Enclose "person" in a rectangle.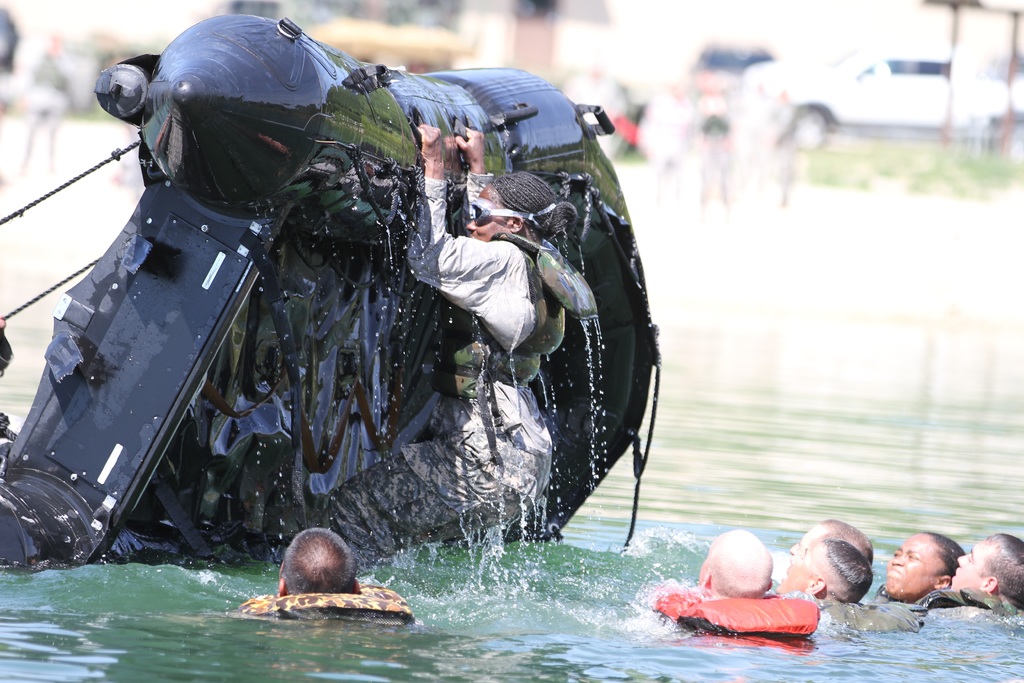
crop(234, 523, 417, 623).
